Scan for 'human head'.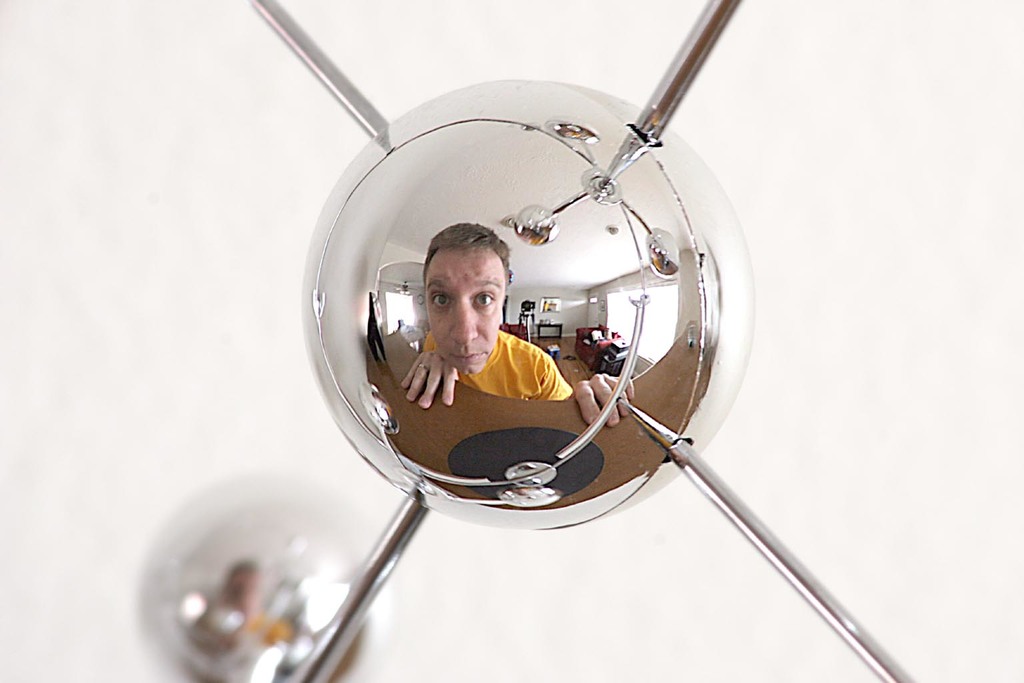
Scan result: l=420, t=220, r=511, b=363.
